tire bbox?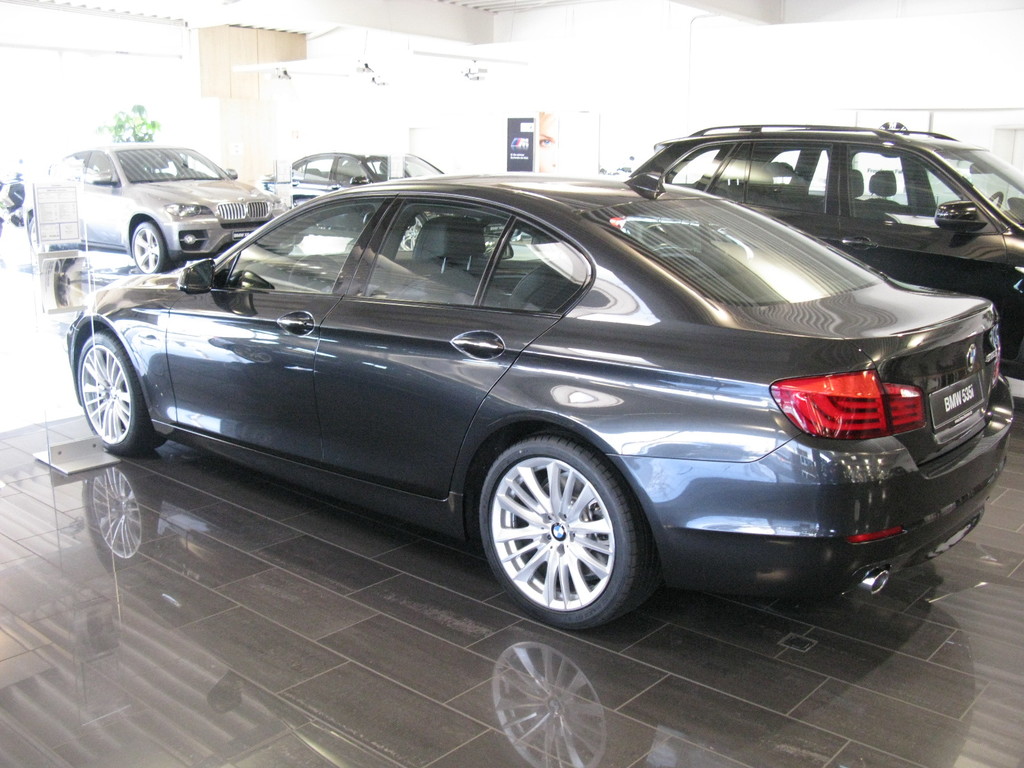
x1=479 y1=433 x2=656 y2=637
